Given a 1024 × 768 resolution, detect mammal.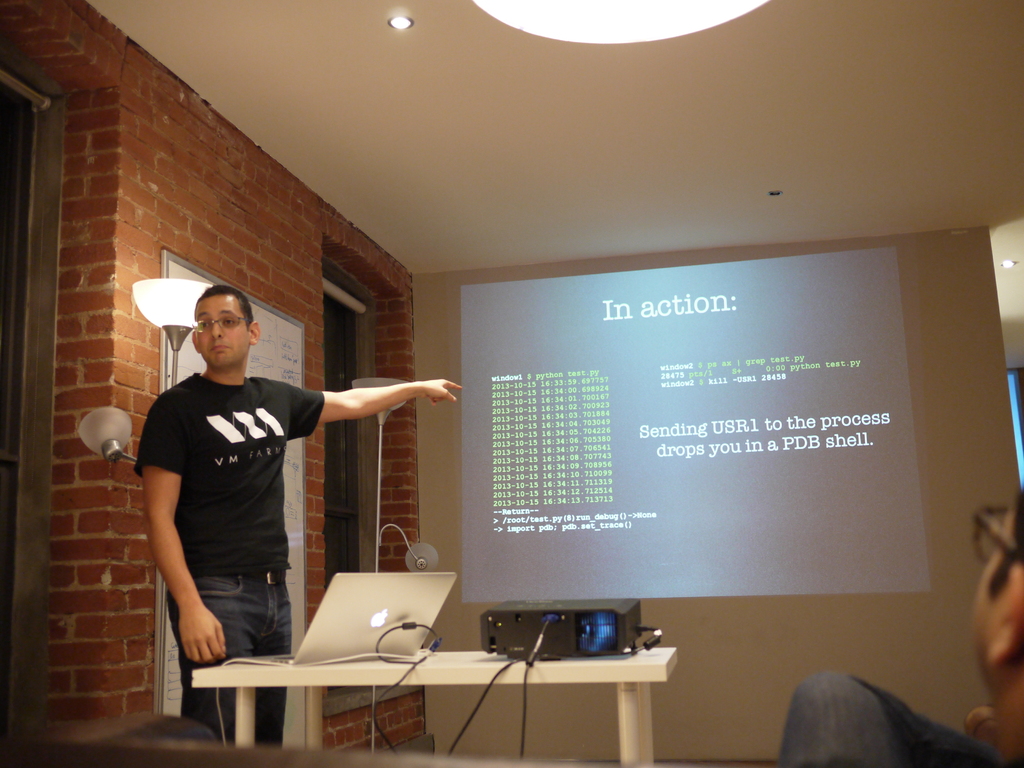
120 316 436 663.
